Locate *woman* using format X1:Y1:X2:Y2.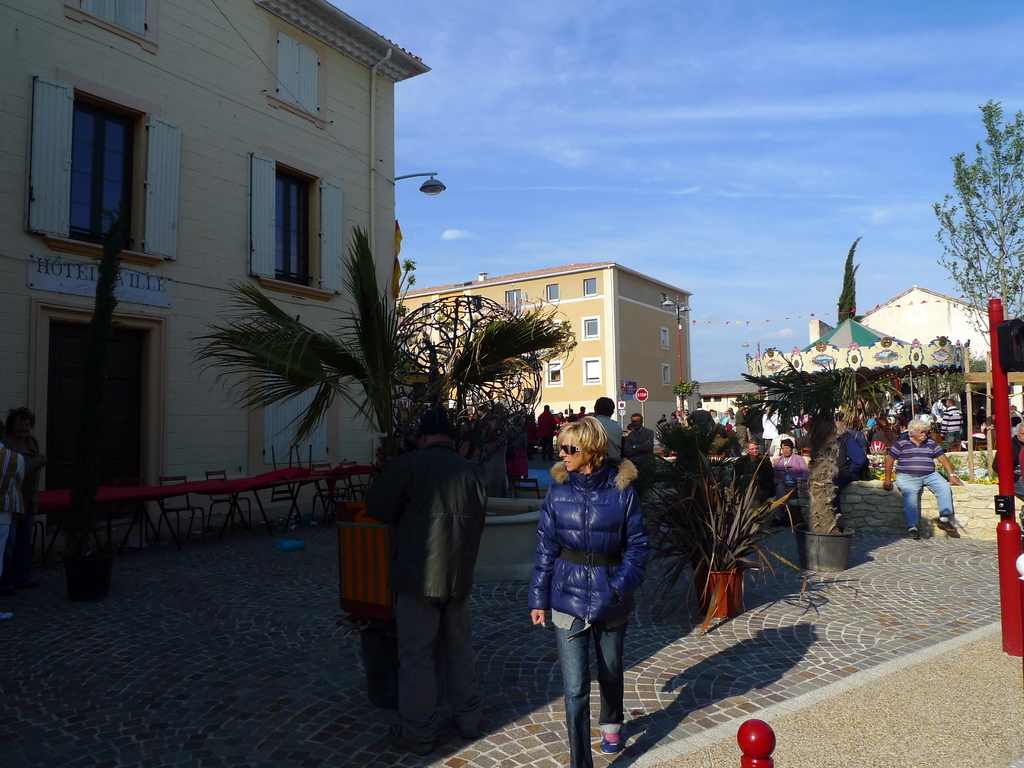
7:408:45:570.
